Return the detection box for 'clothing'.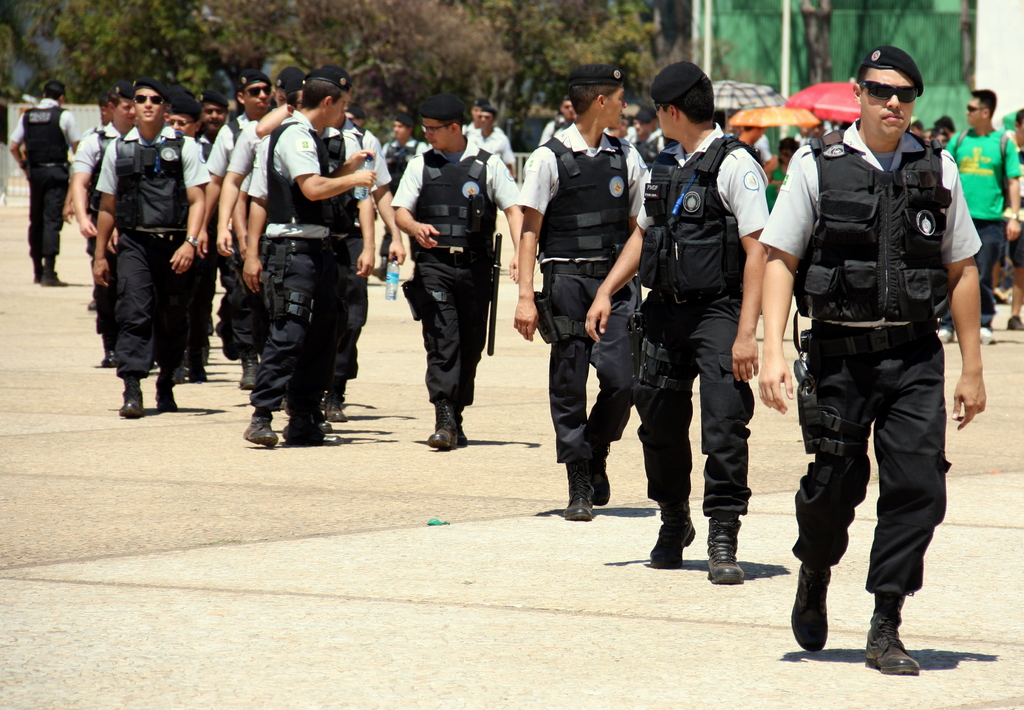
x1=200 y1=110 x2=254 y2=363.
